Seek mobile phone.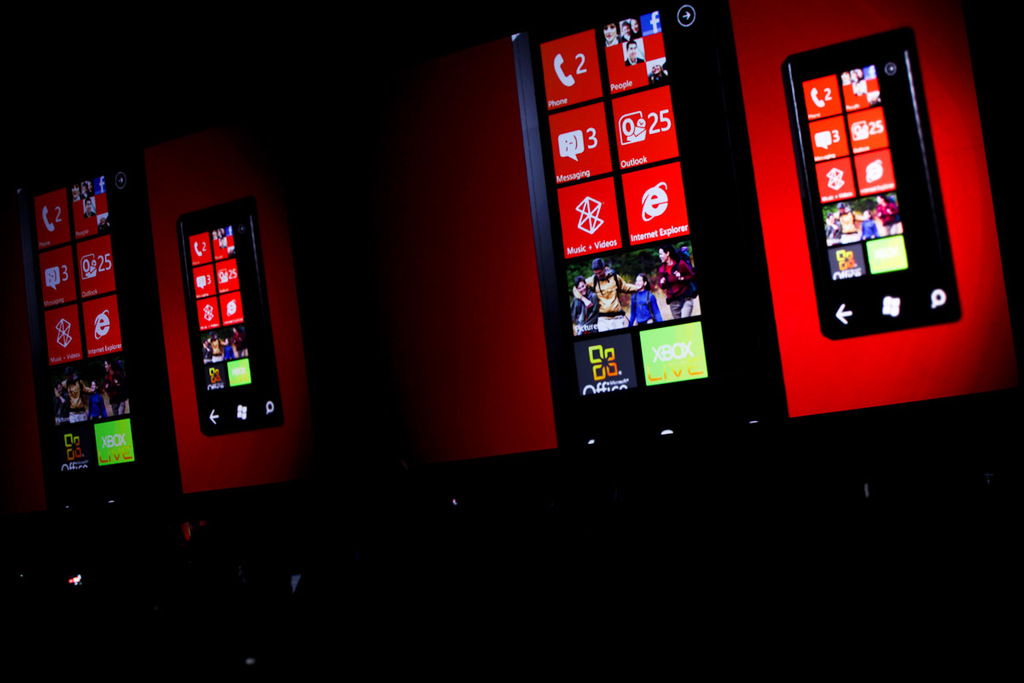
x1=785 y1=15 x2=971 y2=388.
